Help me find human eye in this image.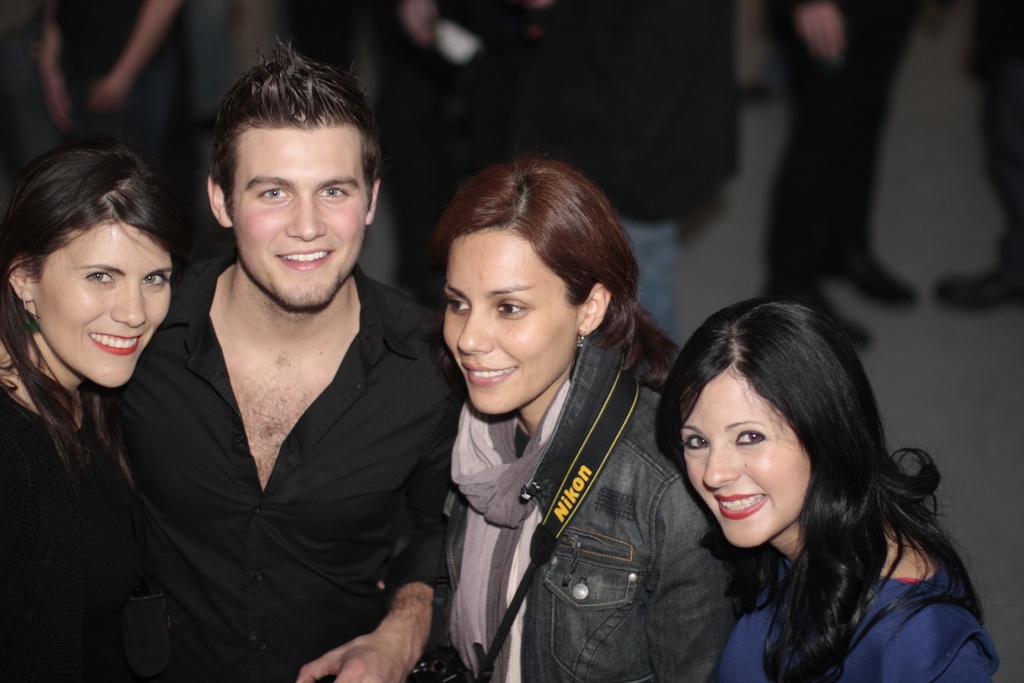
Found it: bbox=(257, 183, 289, 203).
